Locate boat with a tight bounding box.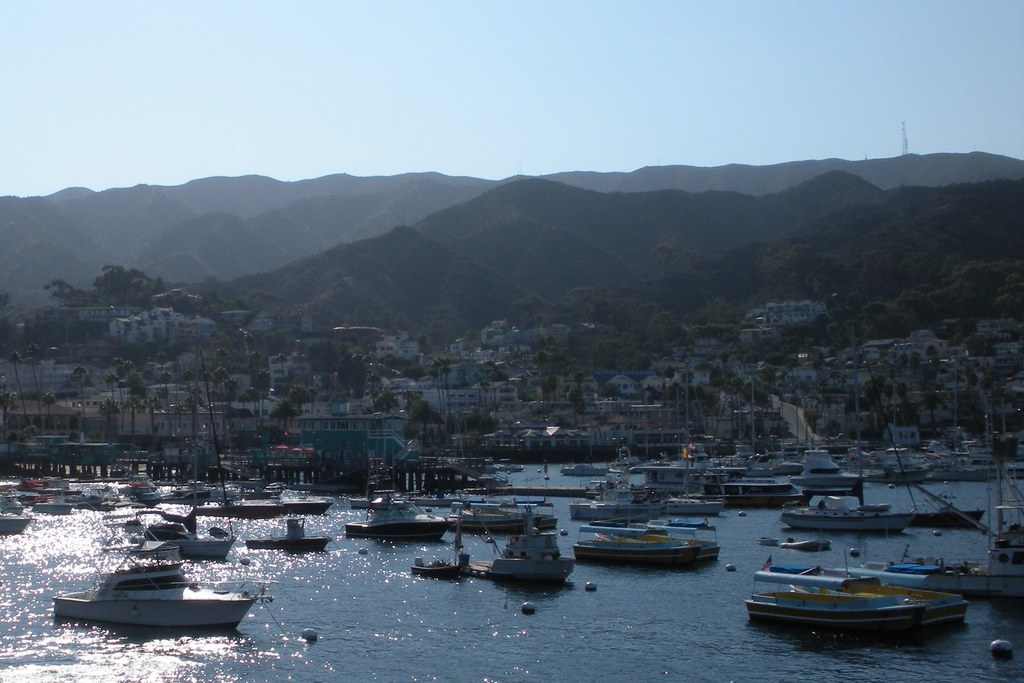
pyautogui.locateOnScreen(245, 516, 332, 553).
